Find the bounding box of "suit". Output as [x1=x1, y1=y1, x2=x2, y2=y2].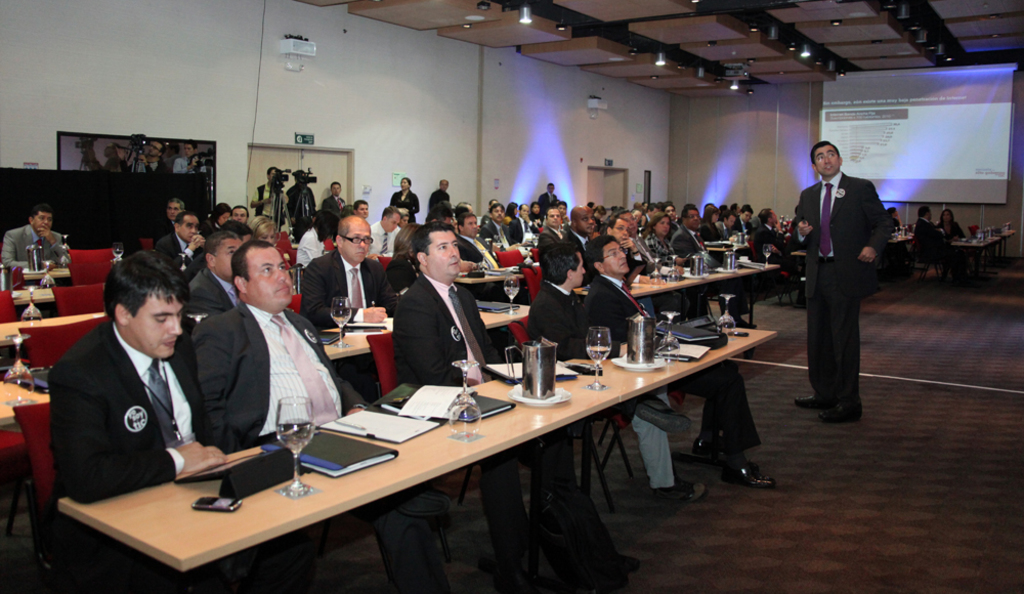
[x1=392, y1=275, x2=620, y2=593].
